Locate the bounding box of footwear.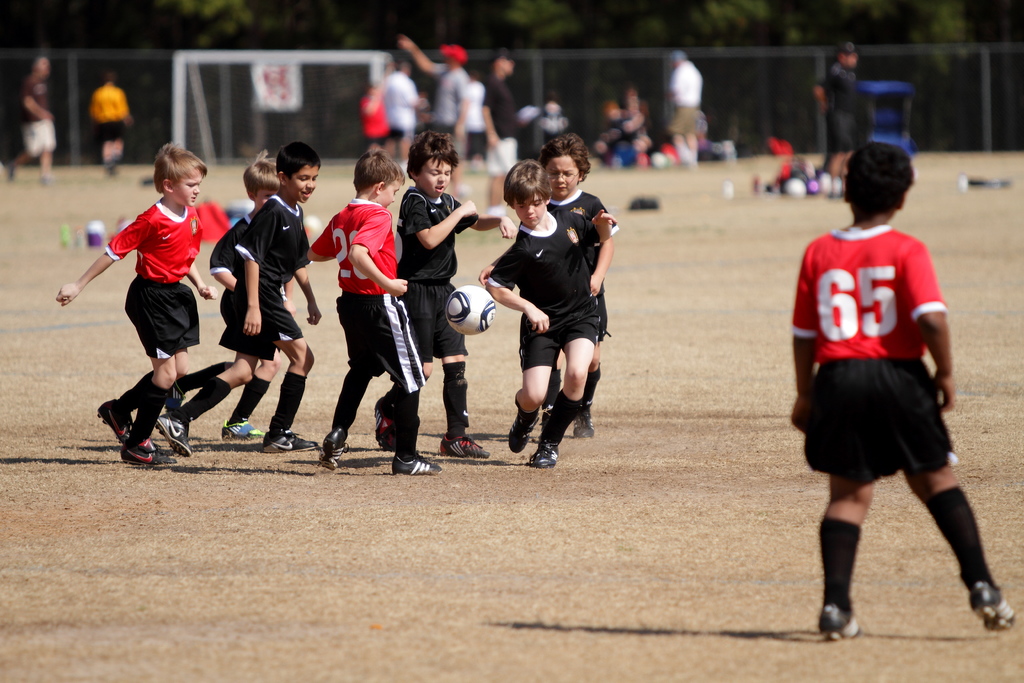
Bounding box: box=[975, 584, 1016, 631].
